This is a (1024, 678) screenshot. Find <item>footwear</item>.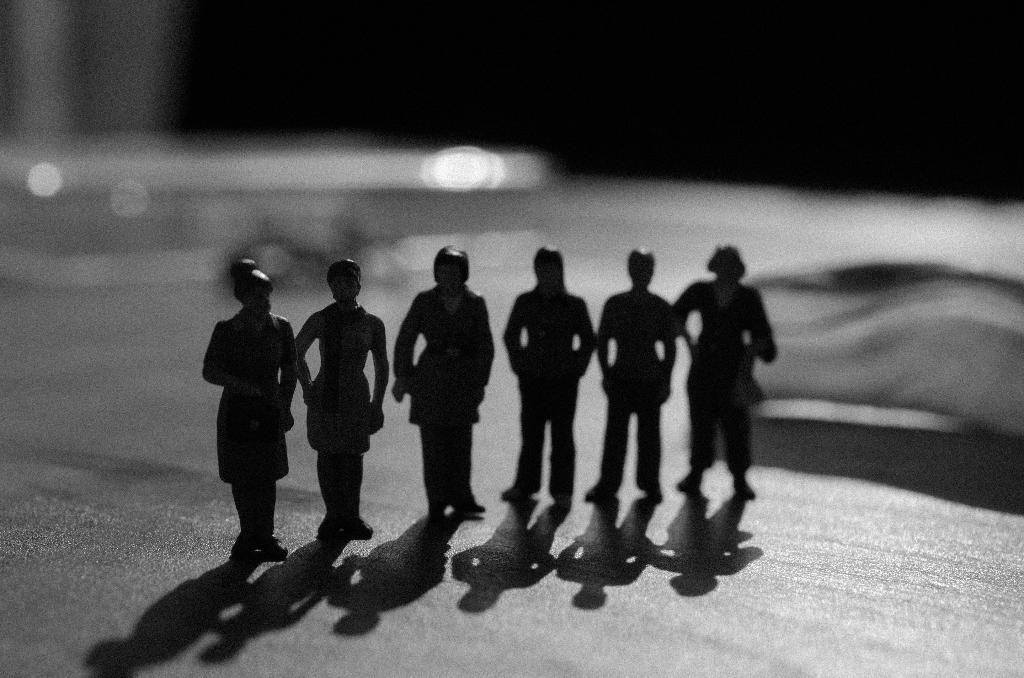
Bounding box: x1=342 y1=511 x2=377 y2=538.
